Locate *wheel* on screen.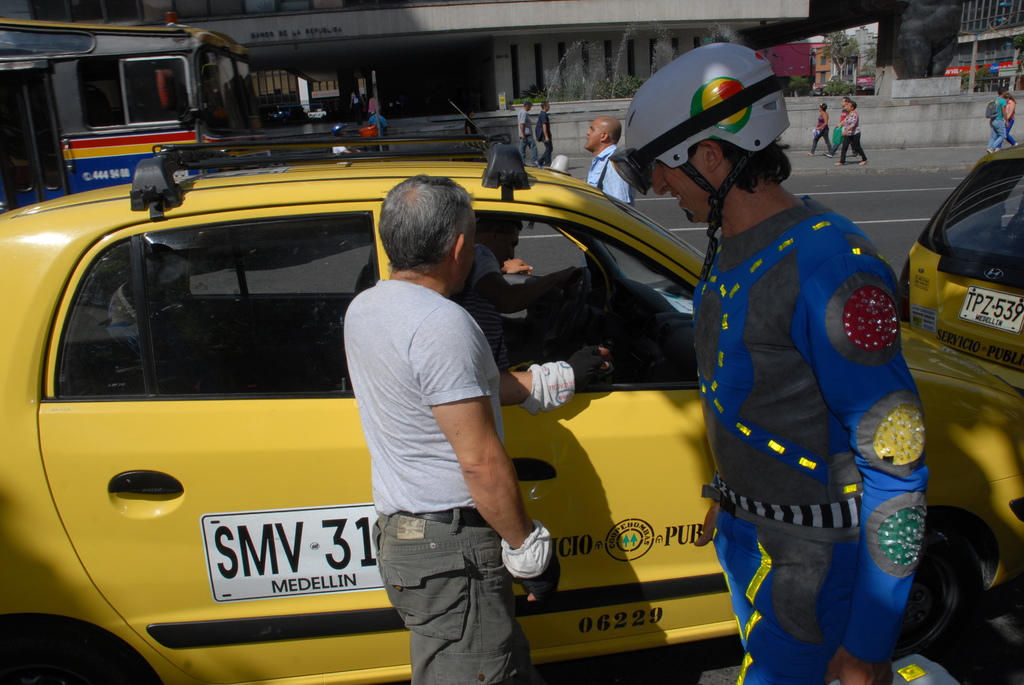
On screen at 0, 650, 115, 684.
